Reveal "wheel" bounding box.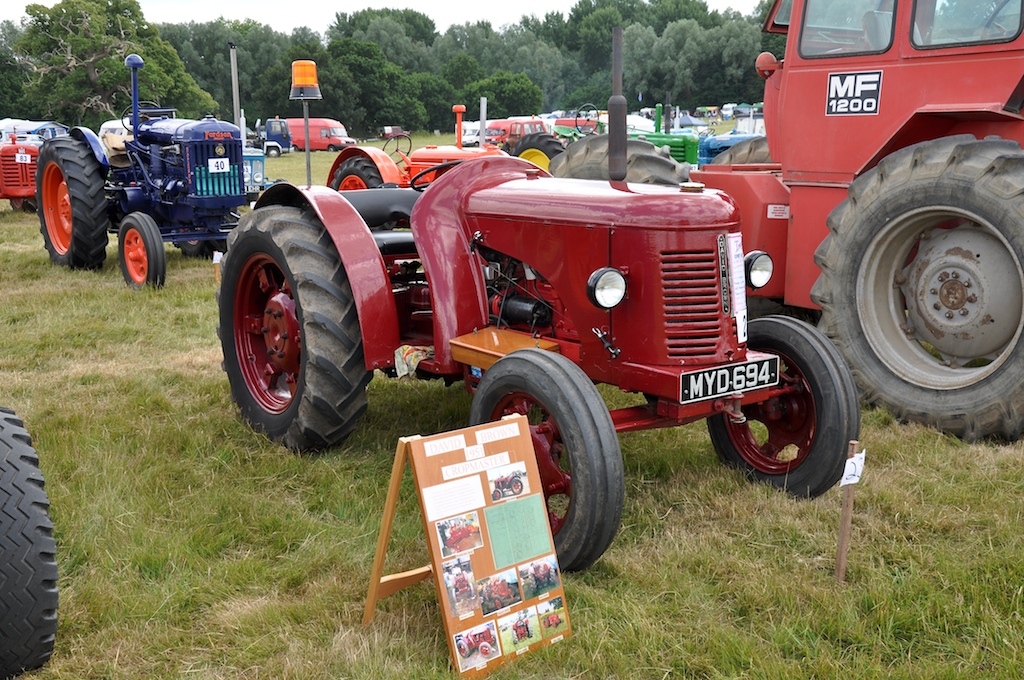
Revealed: (569,103,598,143).
